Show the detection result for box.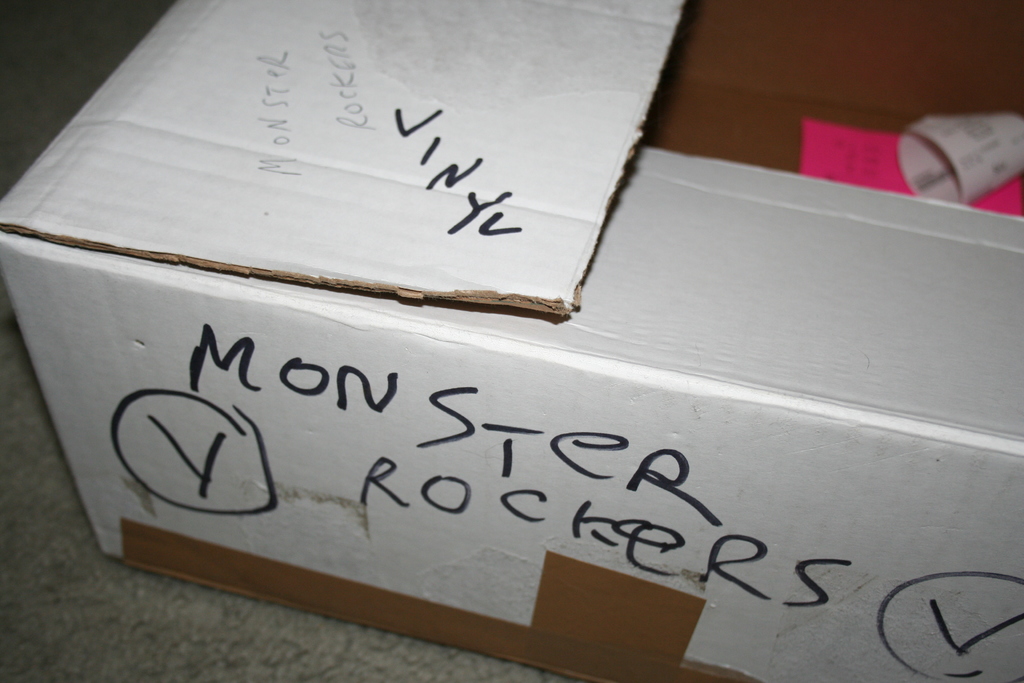
region(0, 0, 1023, 682).
